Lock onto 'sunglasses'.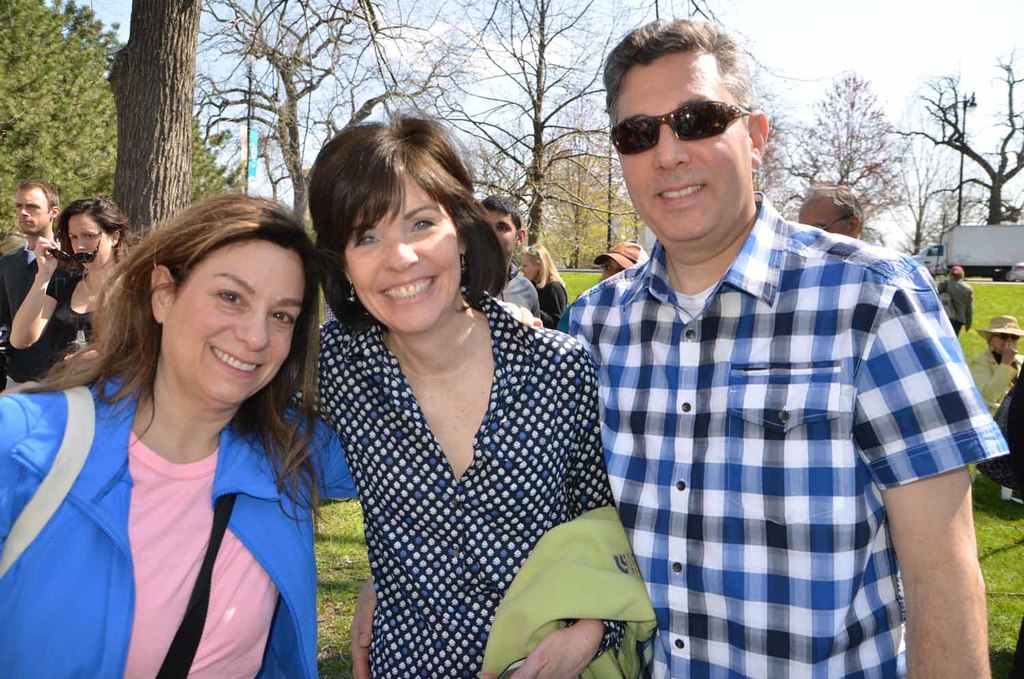
Locked: [816, 211, 849, 234].
